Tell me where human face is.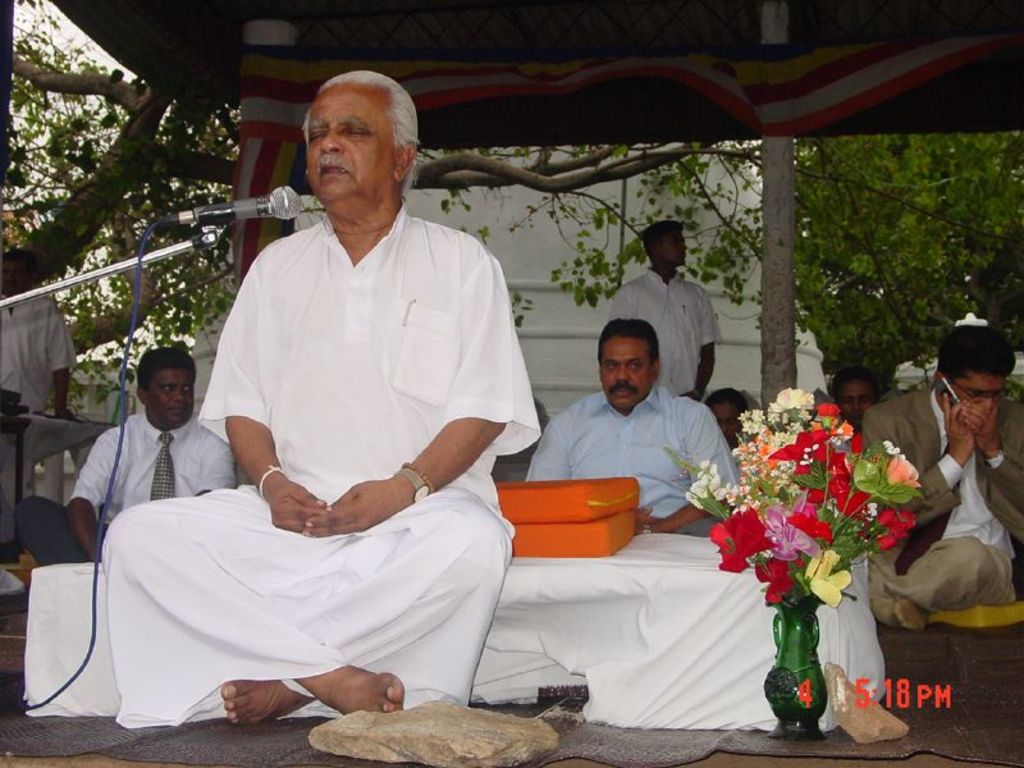
human face is at (603,338,654,407).
